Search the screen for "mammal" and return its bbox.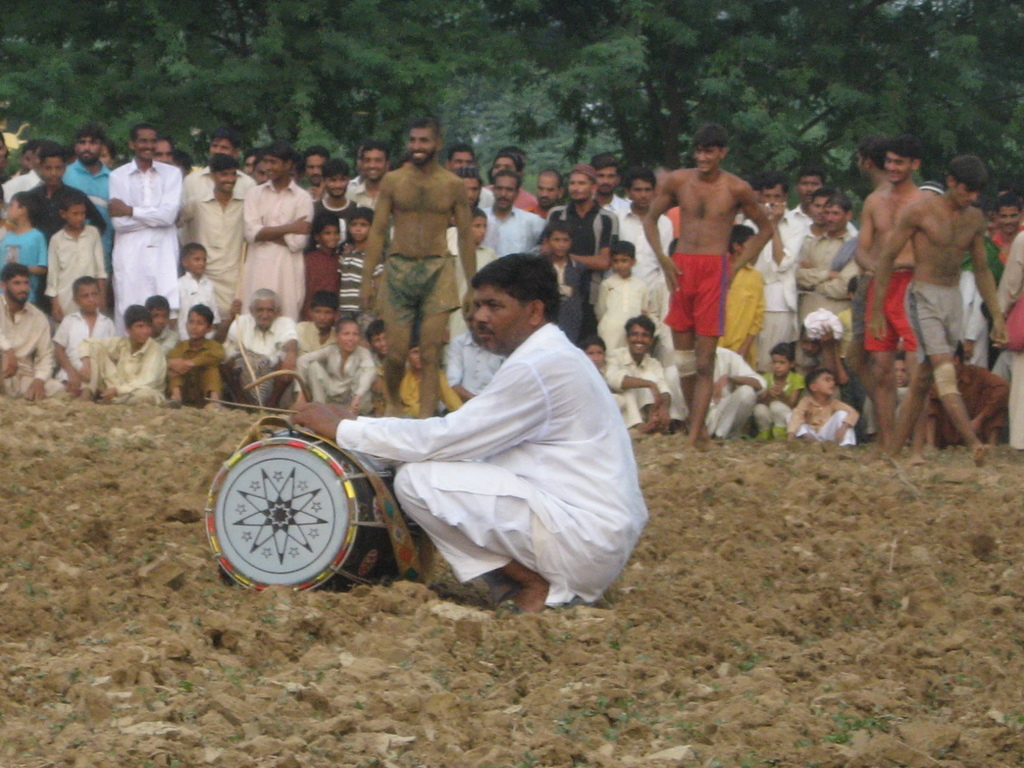
Found: [666,234,676,257].
